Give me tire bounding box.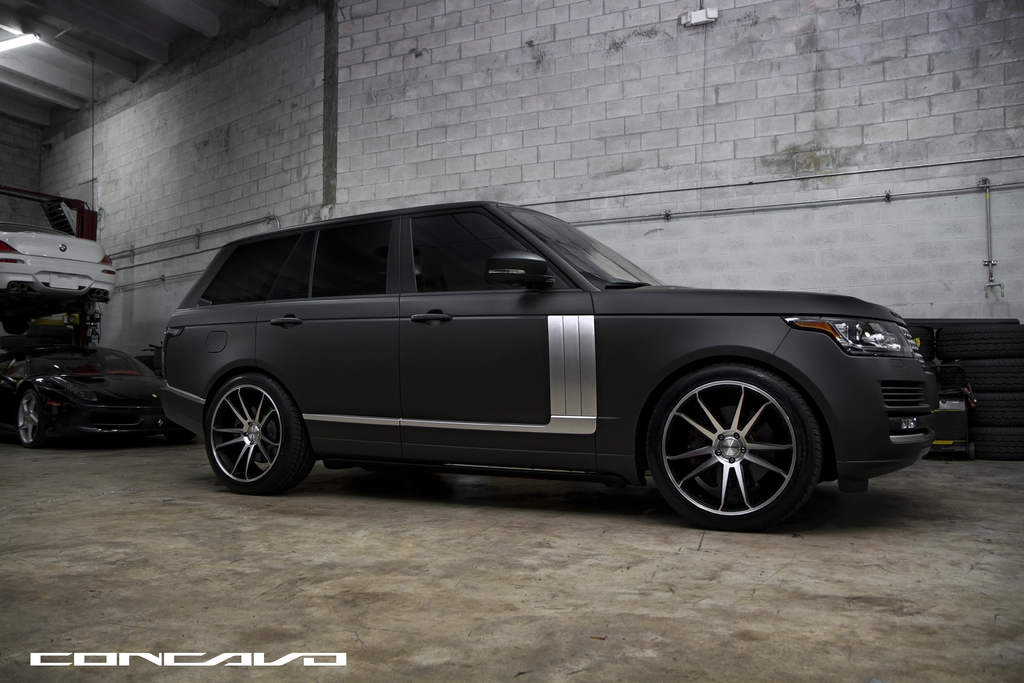
detection(1, 304, 22, 334).
